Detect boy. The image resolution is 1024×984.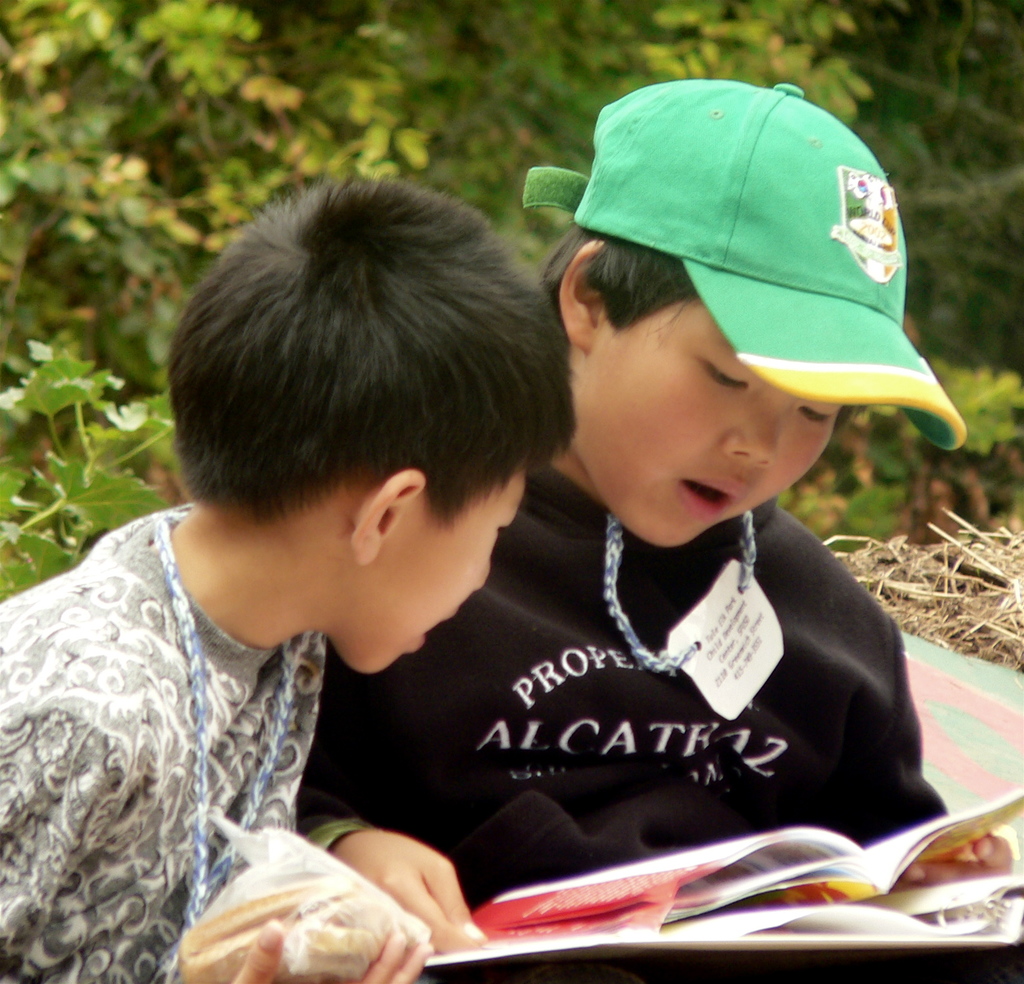
pyautogui.locateOnScreen(0, 169, 587, 983).
